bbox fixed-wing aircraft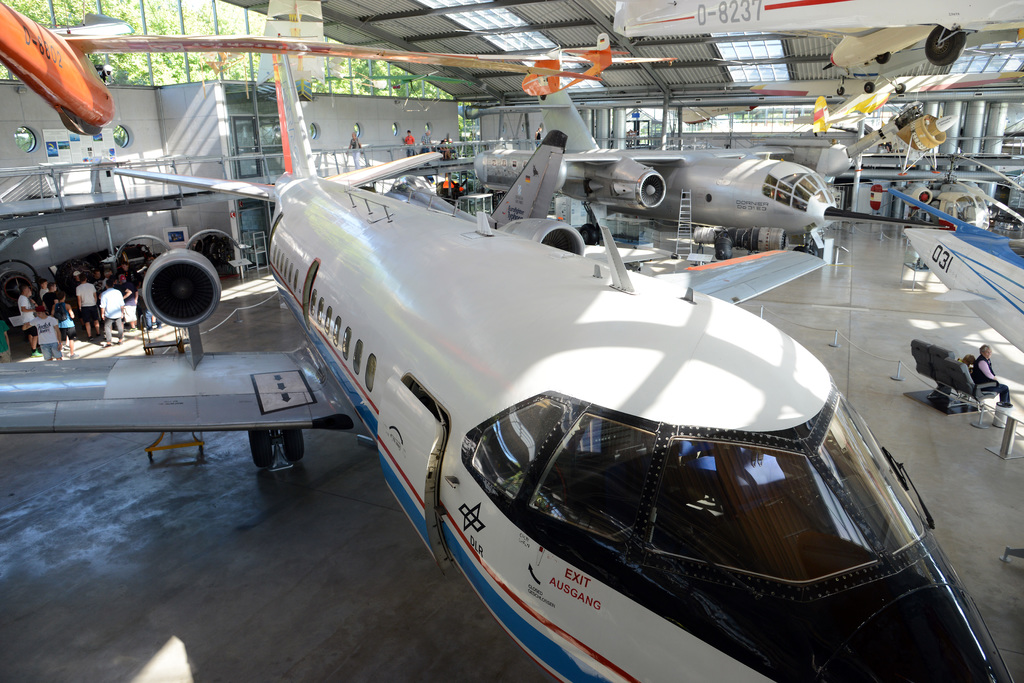
detection(681, 102, 762, 122)
